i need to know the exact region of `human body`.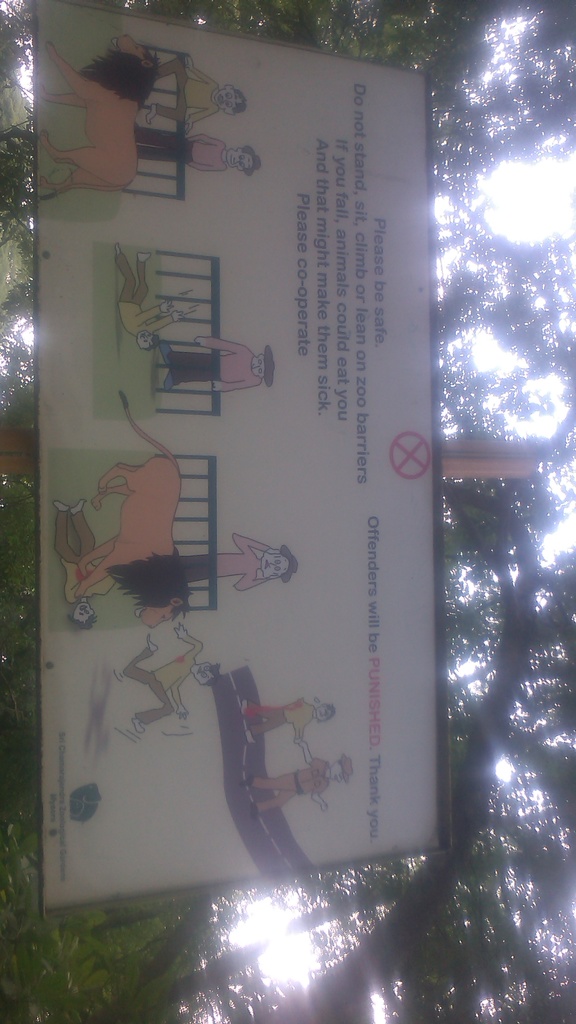
Region: l=241, t=701, r=333, b=741.
